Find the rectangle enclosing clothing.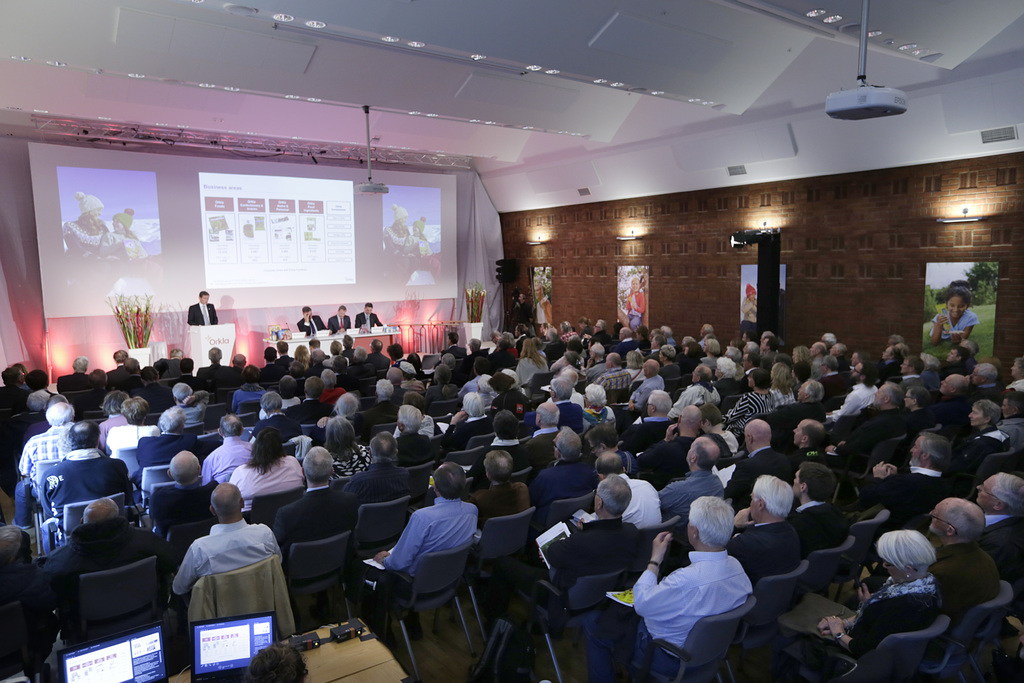
<region>228, 457, 301, 509</region>.
